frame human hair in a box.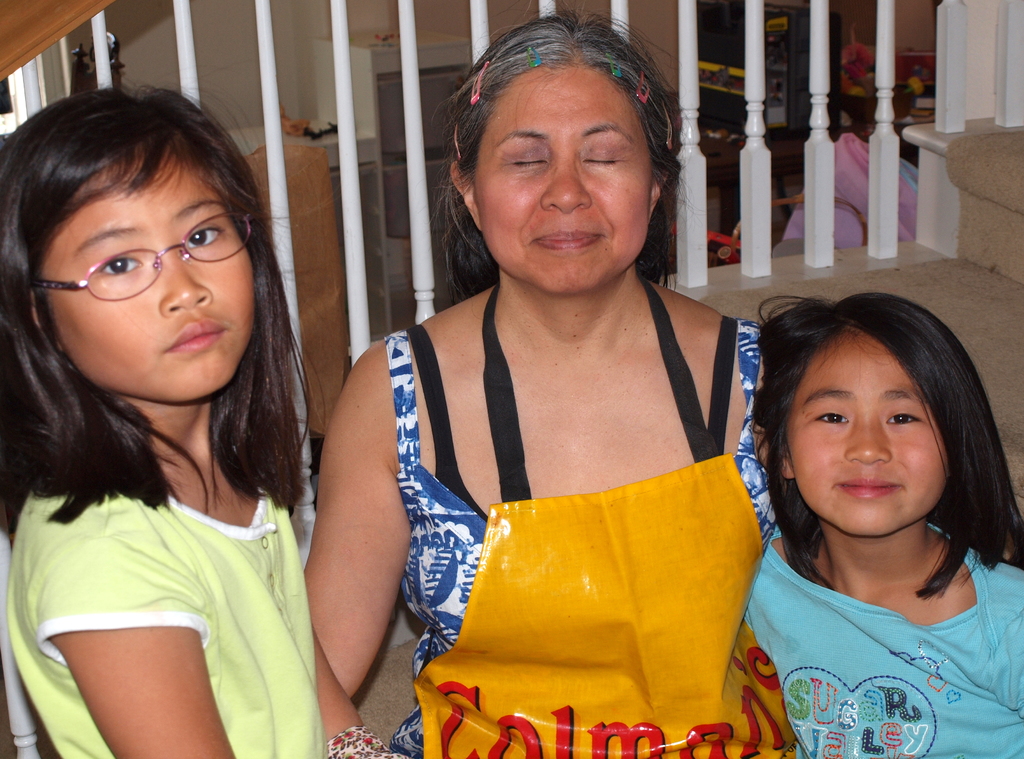
rect(0, 78, 326, 525).
